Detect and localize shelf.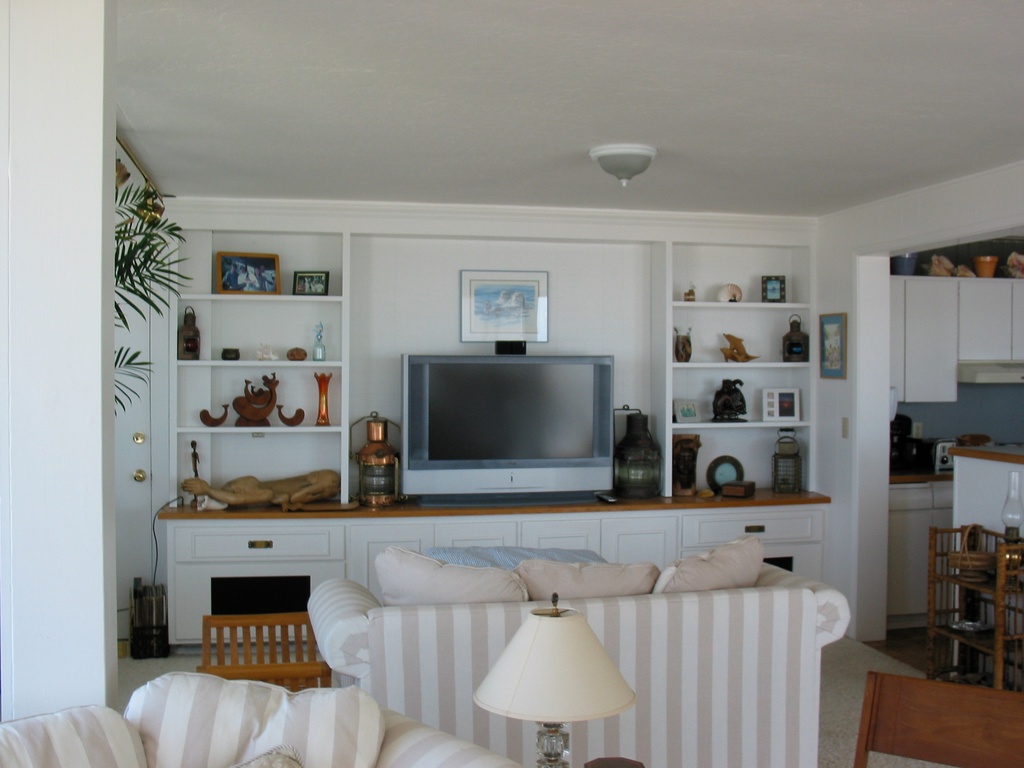
Localized at box=[163, 298, 358, 368].
